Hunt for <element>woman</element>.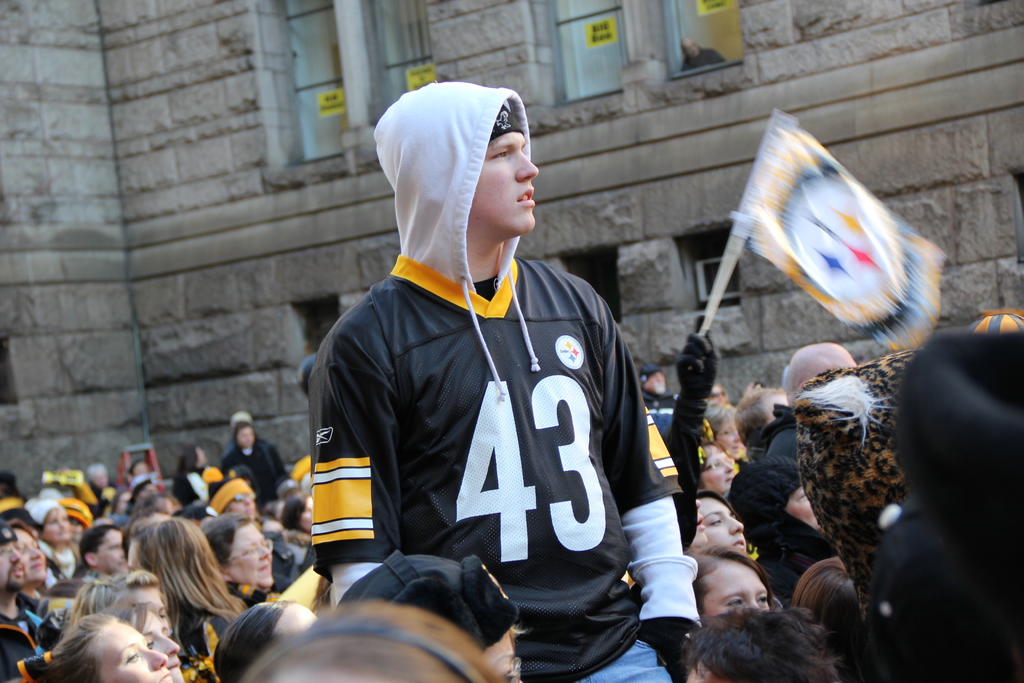
Hunted down at [x1=123, y1=514, x2=236, y2=661].
